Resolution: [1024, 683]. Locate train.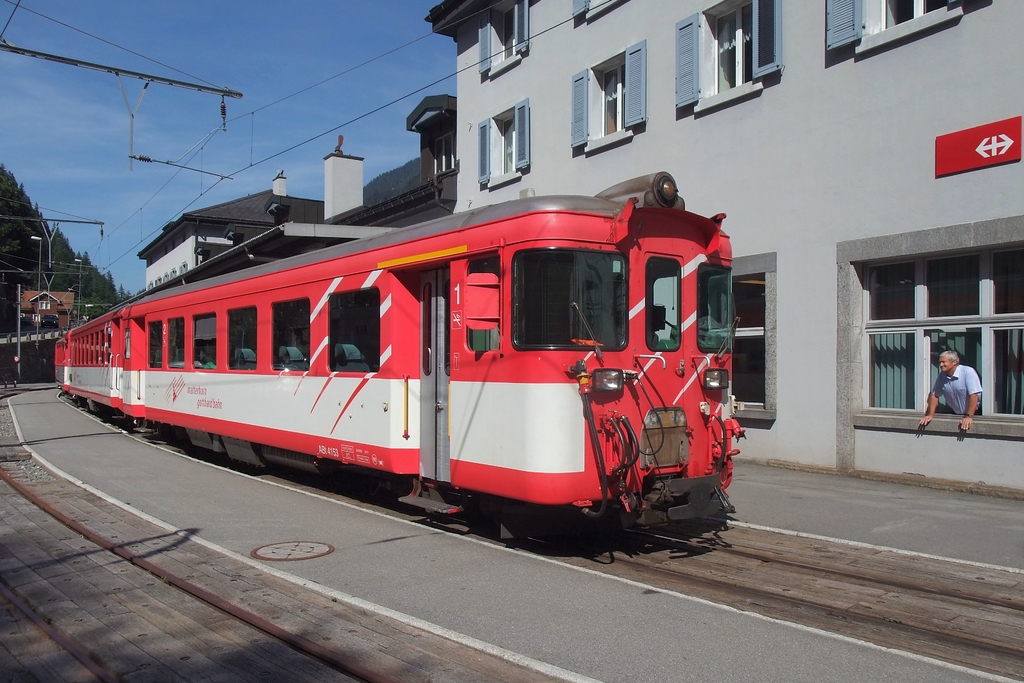
{"left": 50, "top": 173, "right": 746, "bottom": 552}.
